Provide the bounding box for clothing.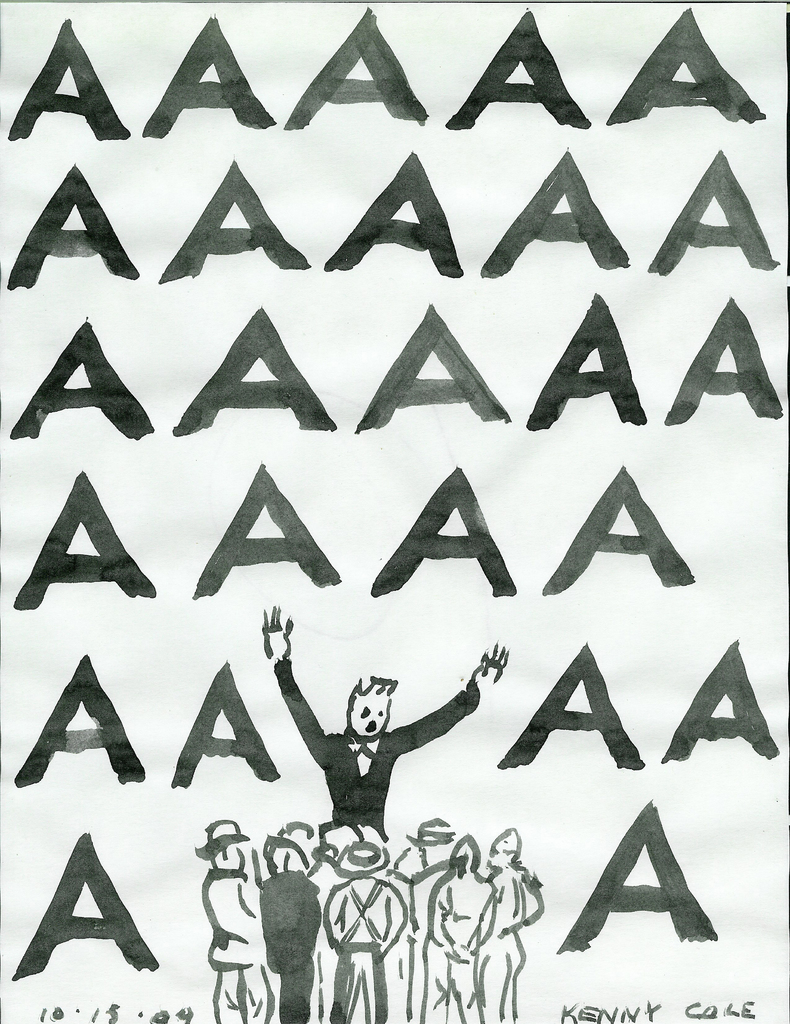
(x1=251, y1=873, x2=313, y2=1020).
